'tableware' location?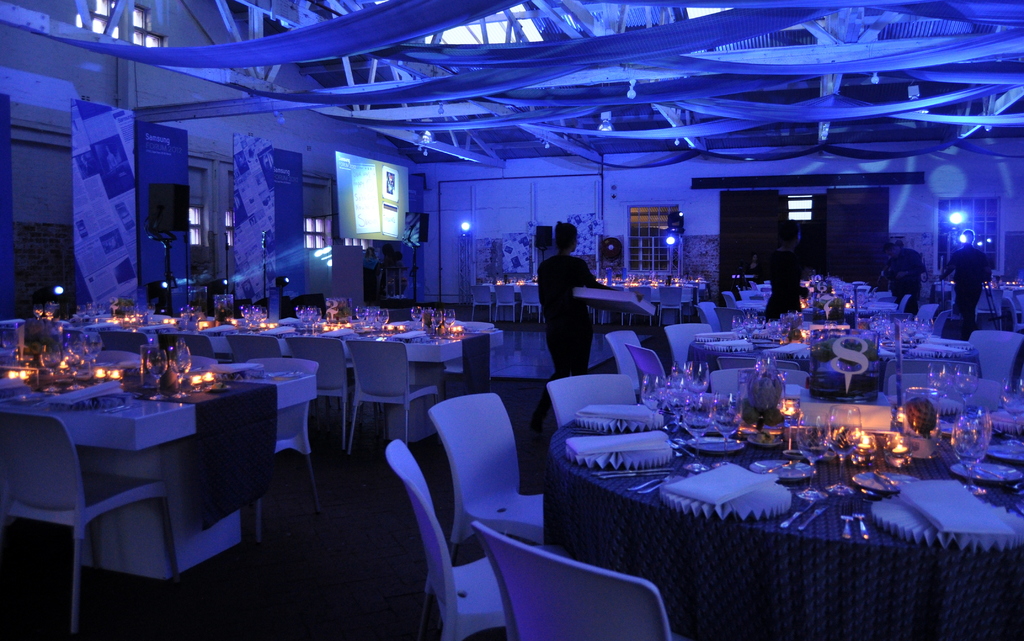
Rect(716, 393, 743, 460)
